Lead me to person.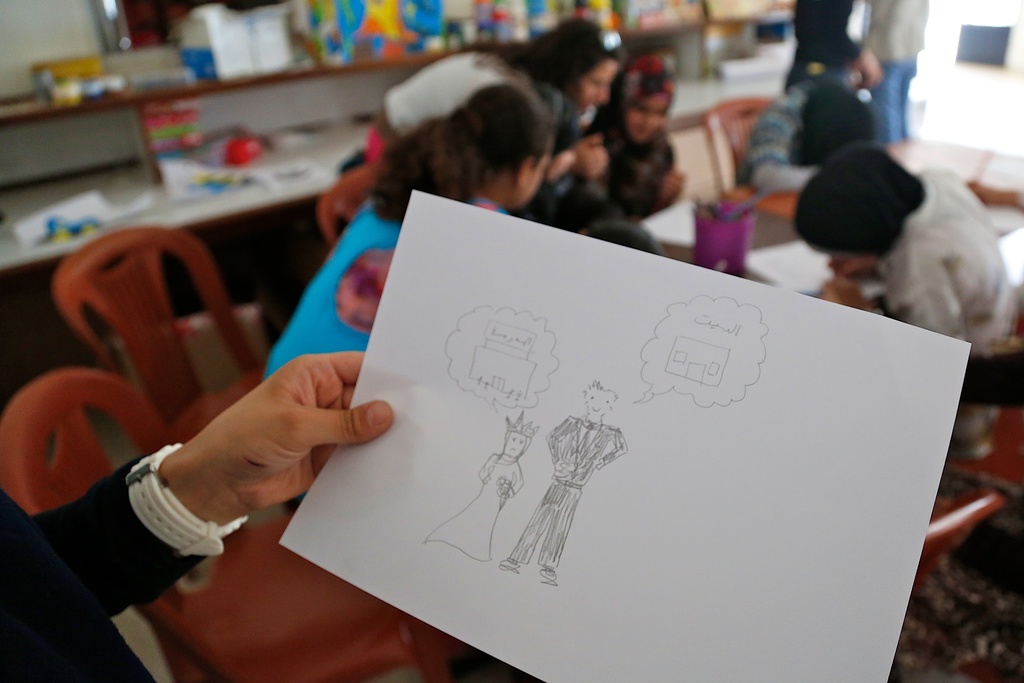
Lead to (778, 124, 1023, 369).
